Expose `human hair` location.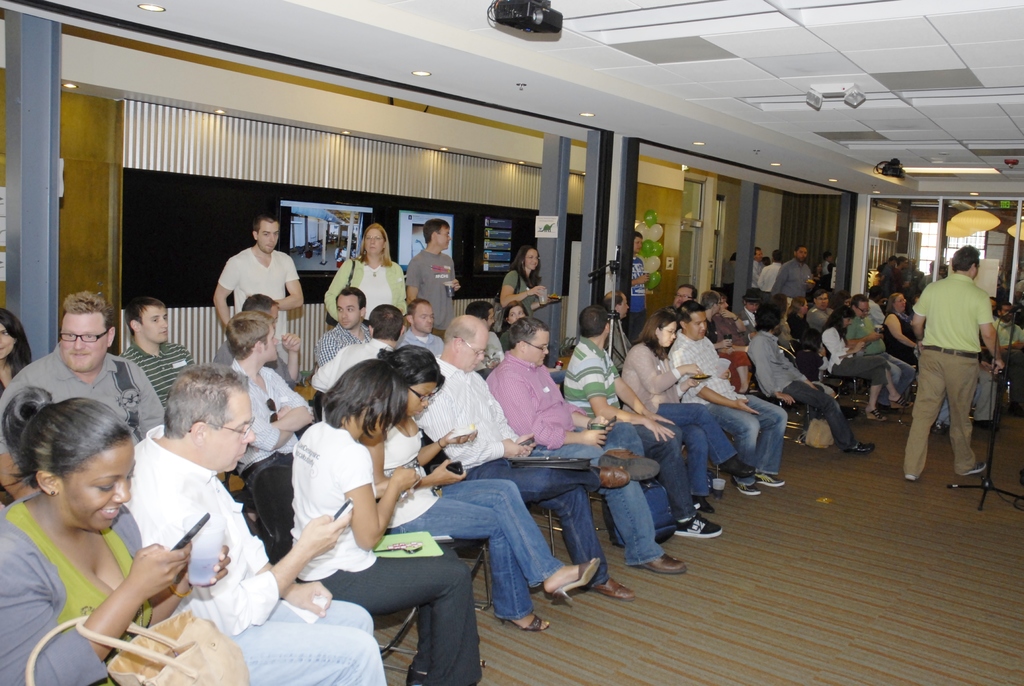
Exposed at <bbox>122, 297, 159, 338</bbox>.
